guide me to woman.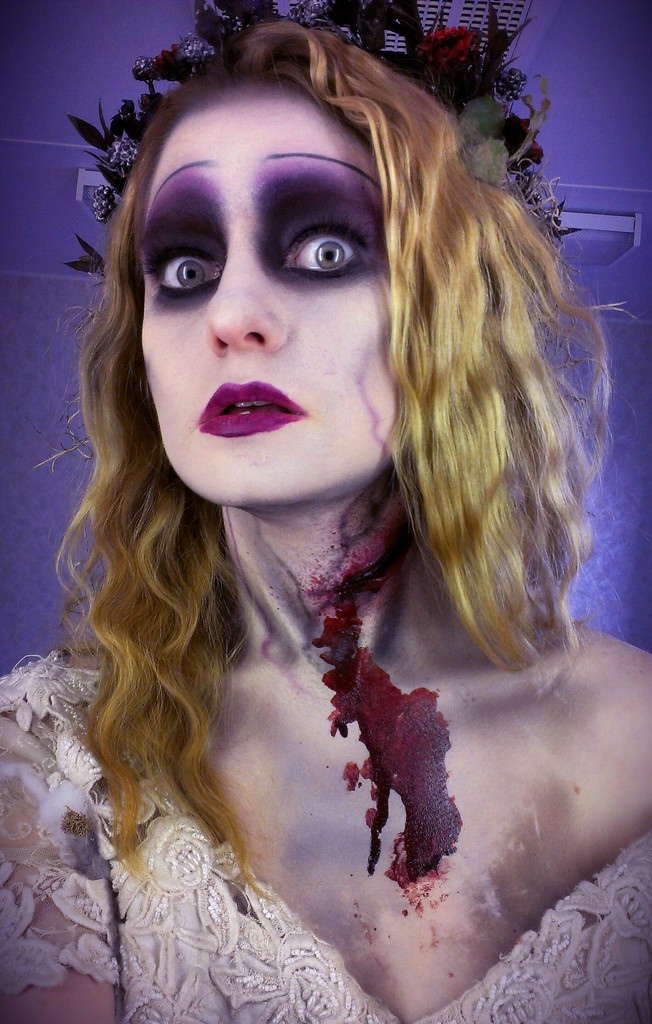
Guidance: detection(0, 0, 651, 1023).
